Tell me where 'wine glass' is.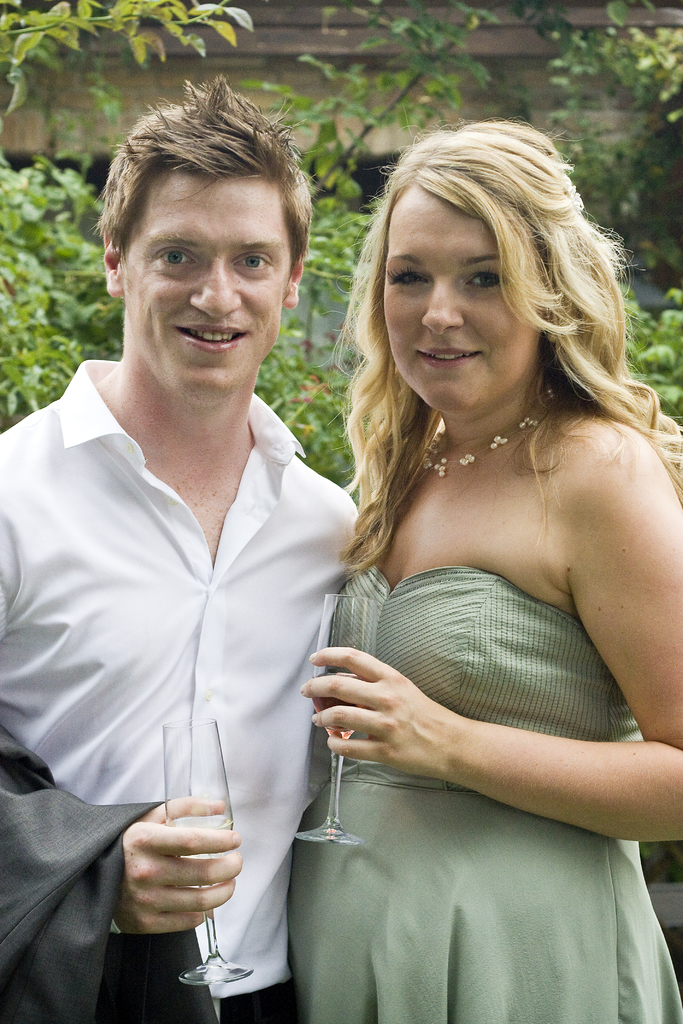
'wine glass' is at (left=291, top=594, right=373, bottom=844).
